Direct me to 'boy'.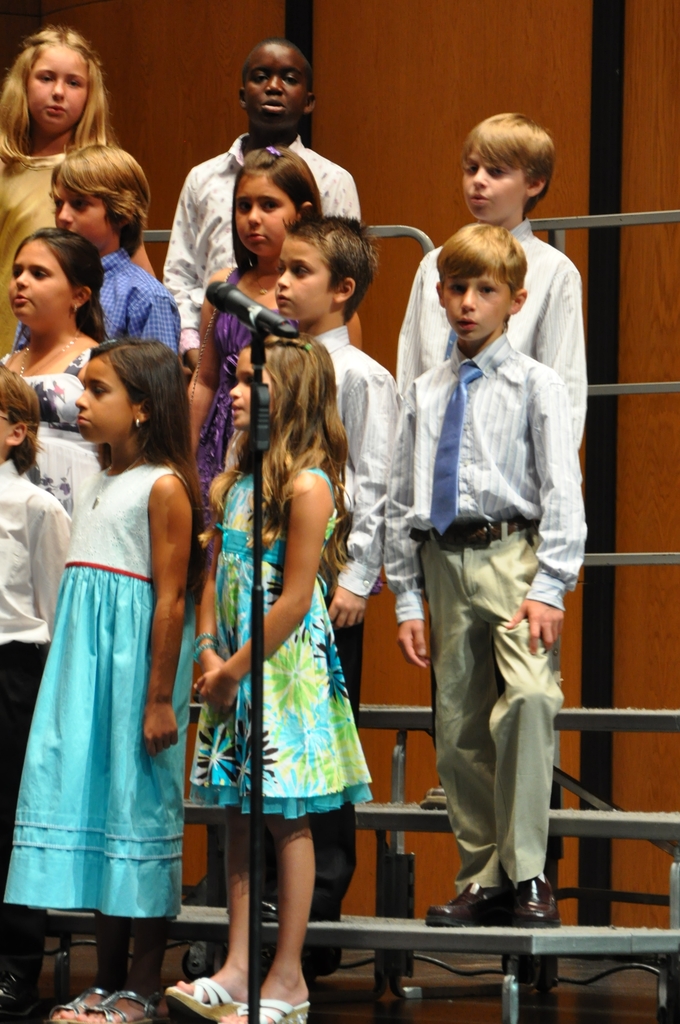
Direction: Rect(160, 36, 362, 372).
